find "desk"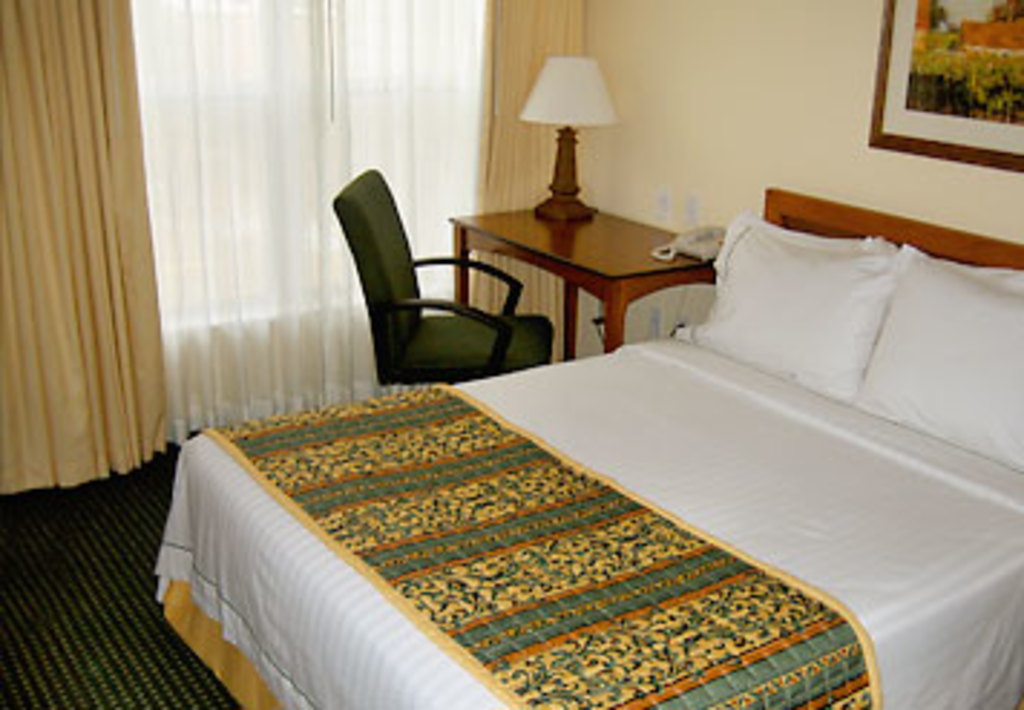
[431,181,742,359]
